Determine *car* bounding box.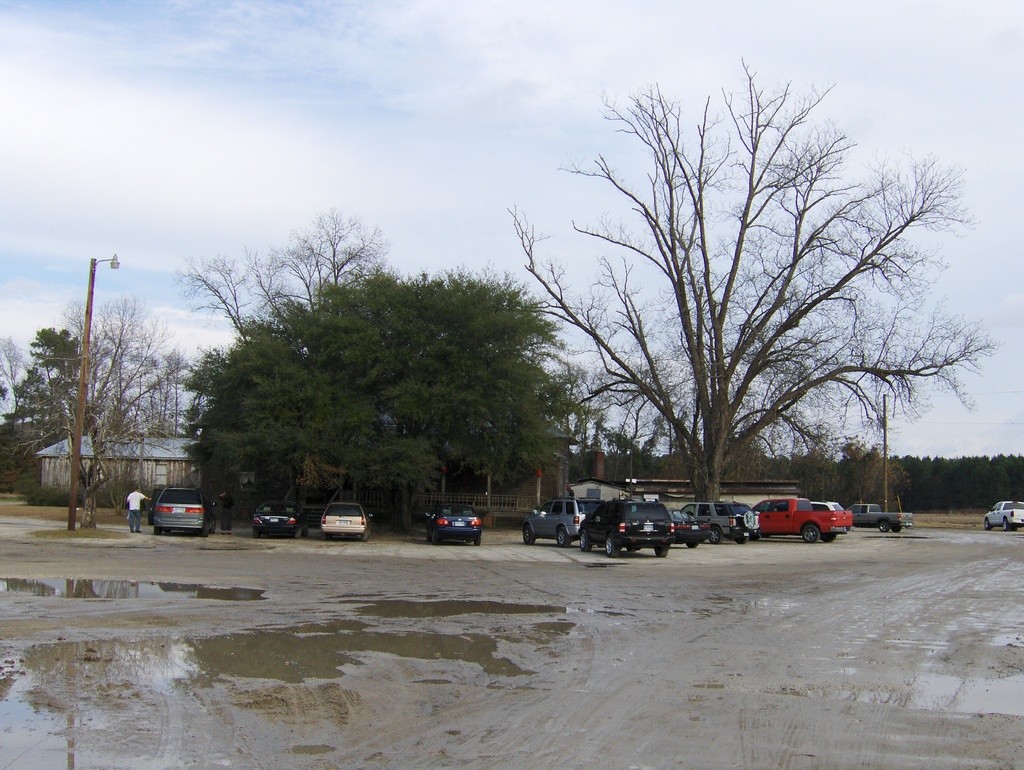
Determined: (left=516, top=492, right=595, bottom=544).
